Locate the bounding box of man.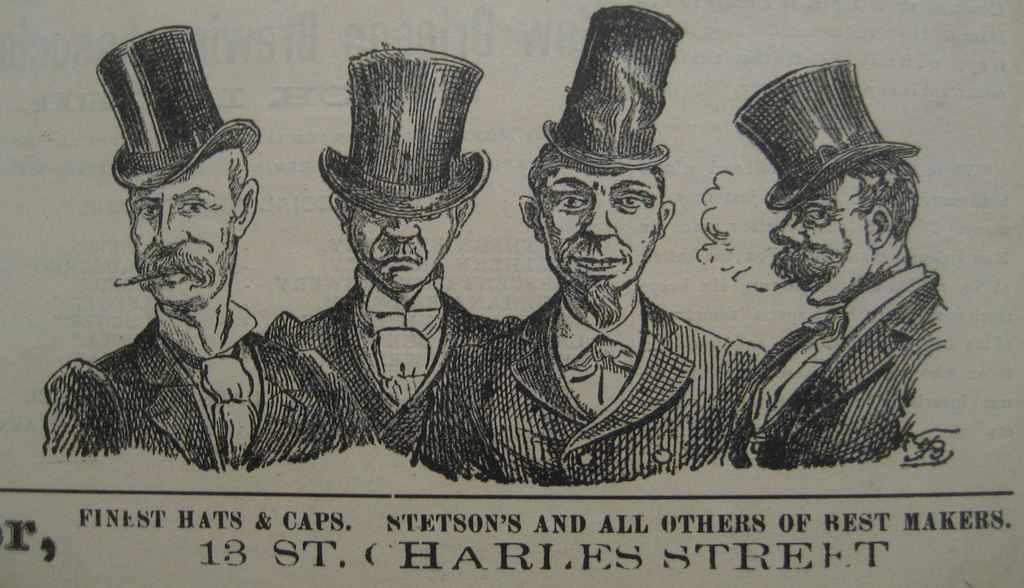
Bounding box: crop(49, 53, 298, 472).
